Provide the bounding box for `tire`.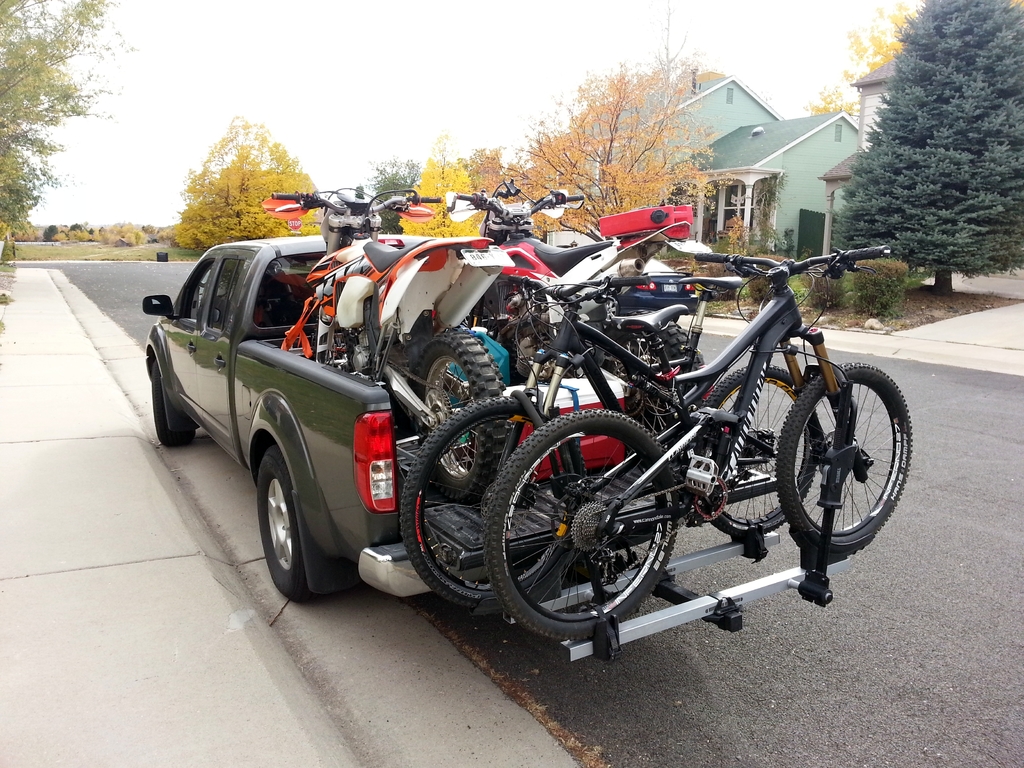
<box>255,444,324,602</box>.
